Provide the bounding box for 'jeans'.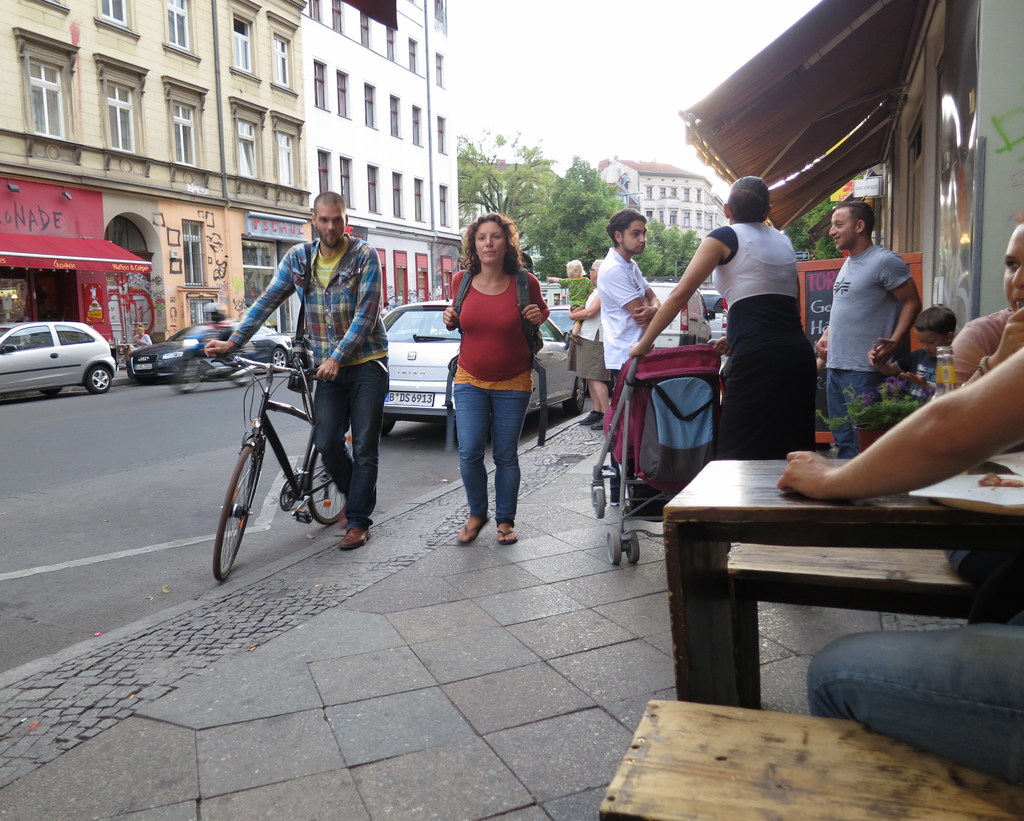
440,383,528,545.
